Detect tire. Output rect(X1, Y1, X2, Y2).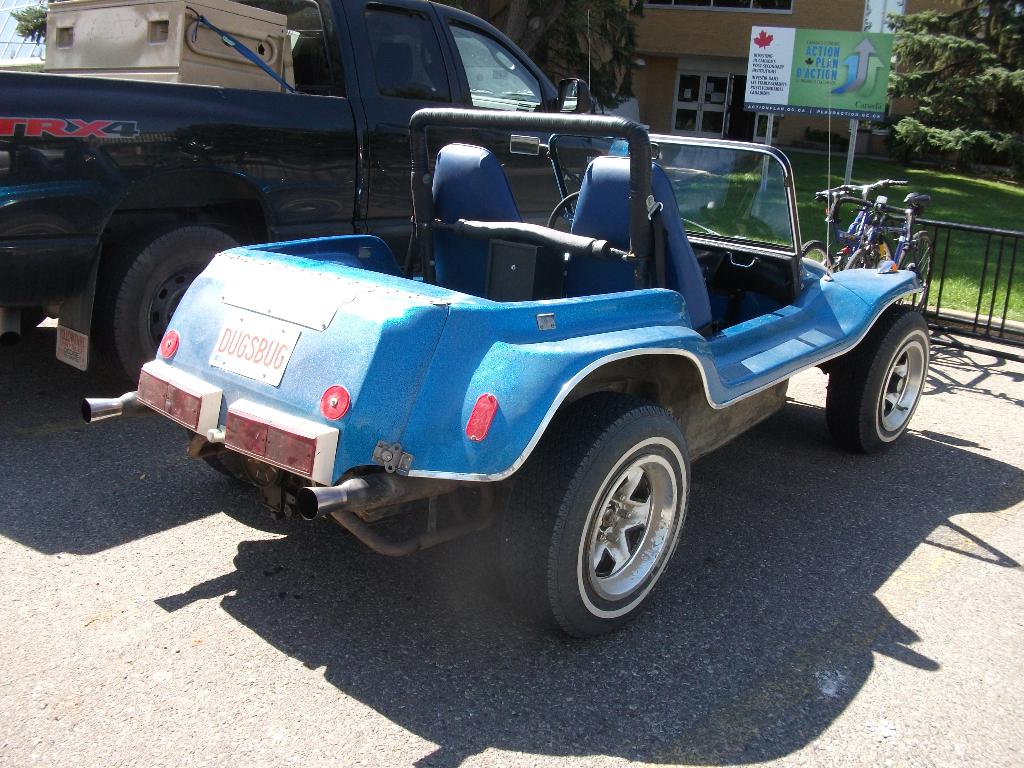
rect(897, 230, 932, 310).
